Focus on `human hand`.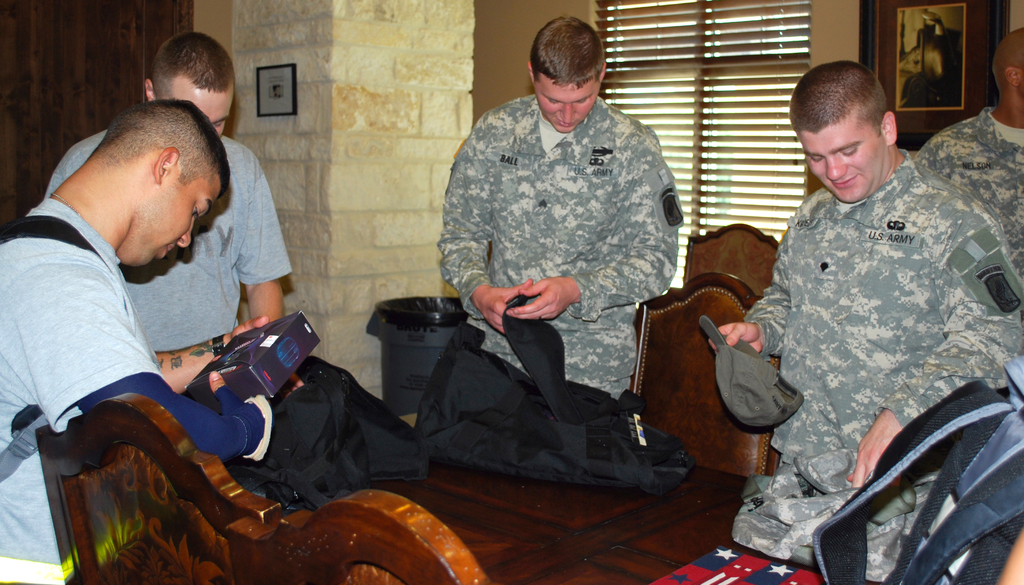
Focused at {"left": 707, "top": 320, "right": 765, "bottom": 356}.
